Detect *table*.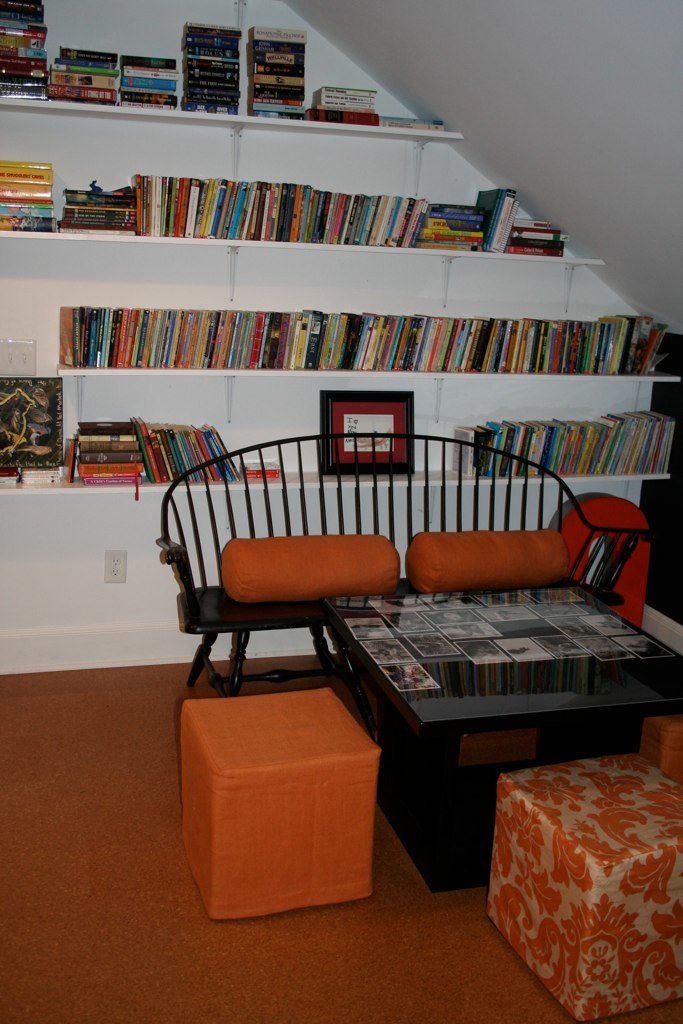
Detected at <region>281, 512, 657, 804</region>.
